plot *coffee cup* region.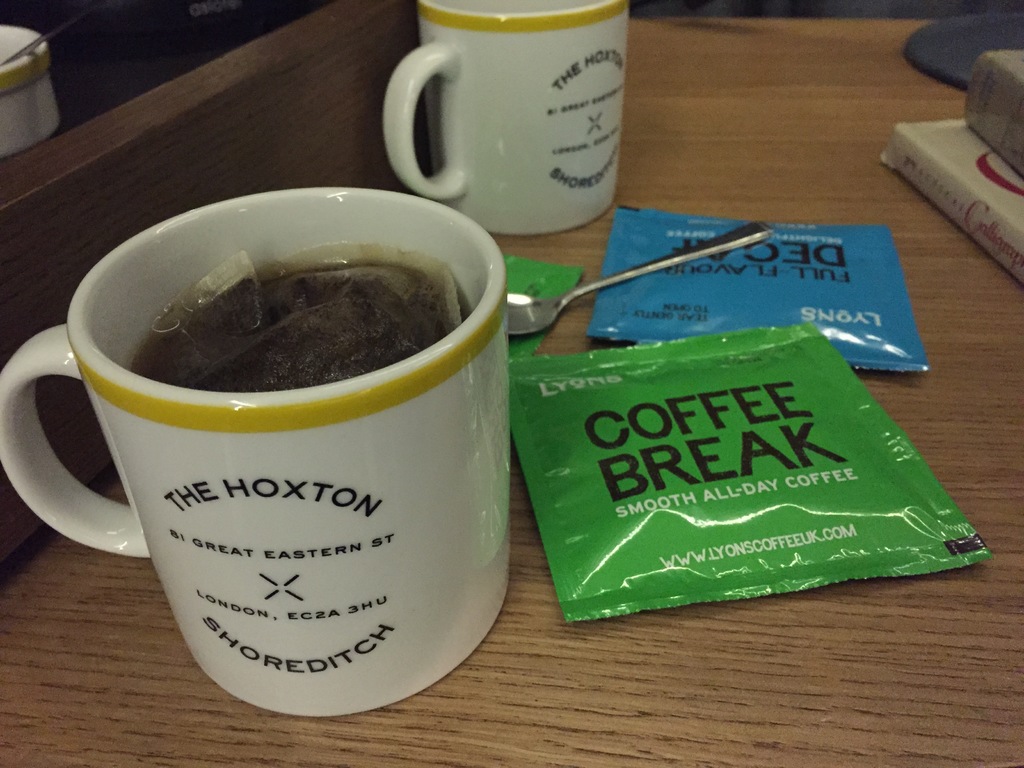
Plotted at 0:192:514:722.
